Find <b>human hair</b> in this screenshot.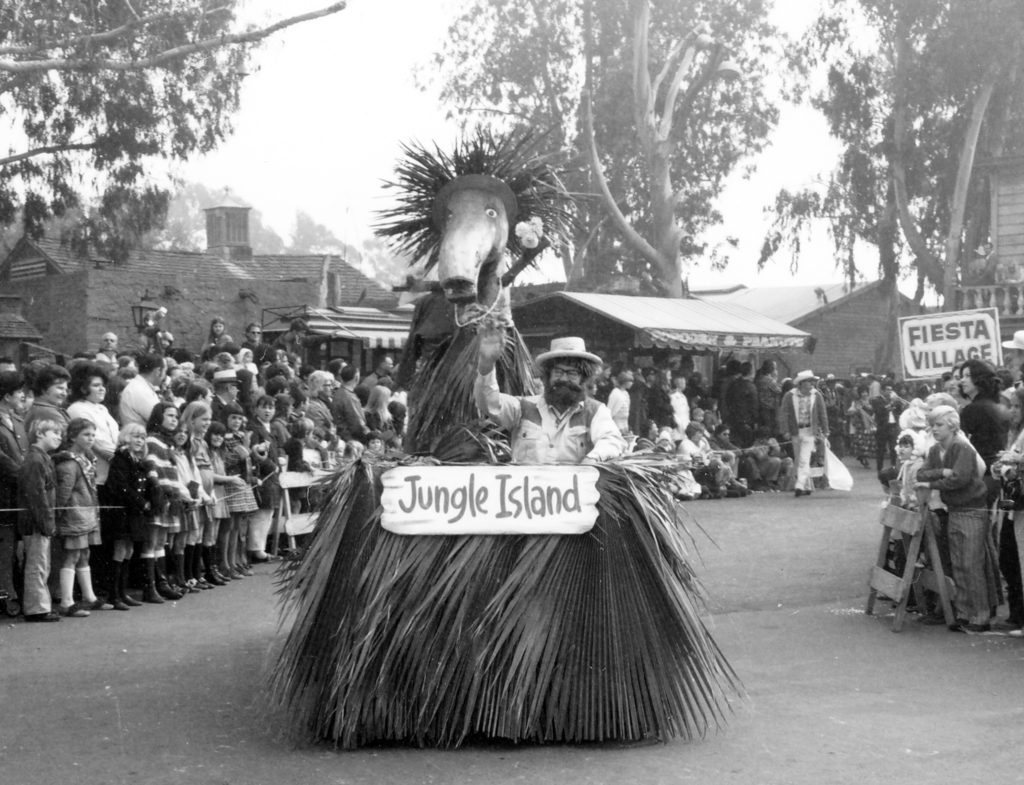
The bounding box for <b>human hair</b> is (202, 416, 224, 447).
